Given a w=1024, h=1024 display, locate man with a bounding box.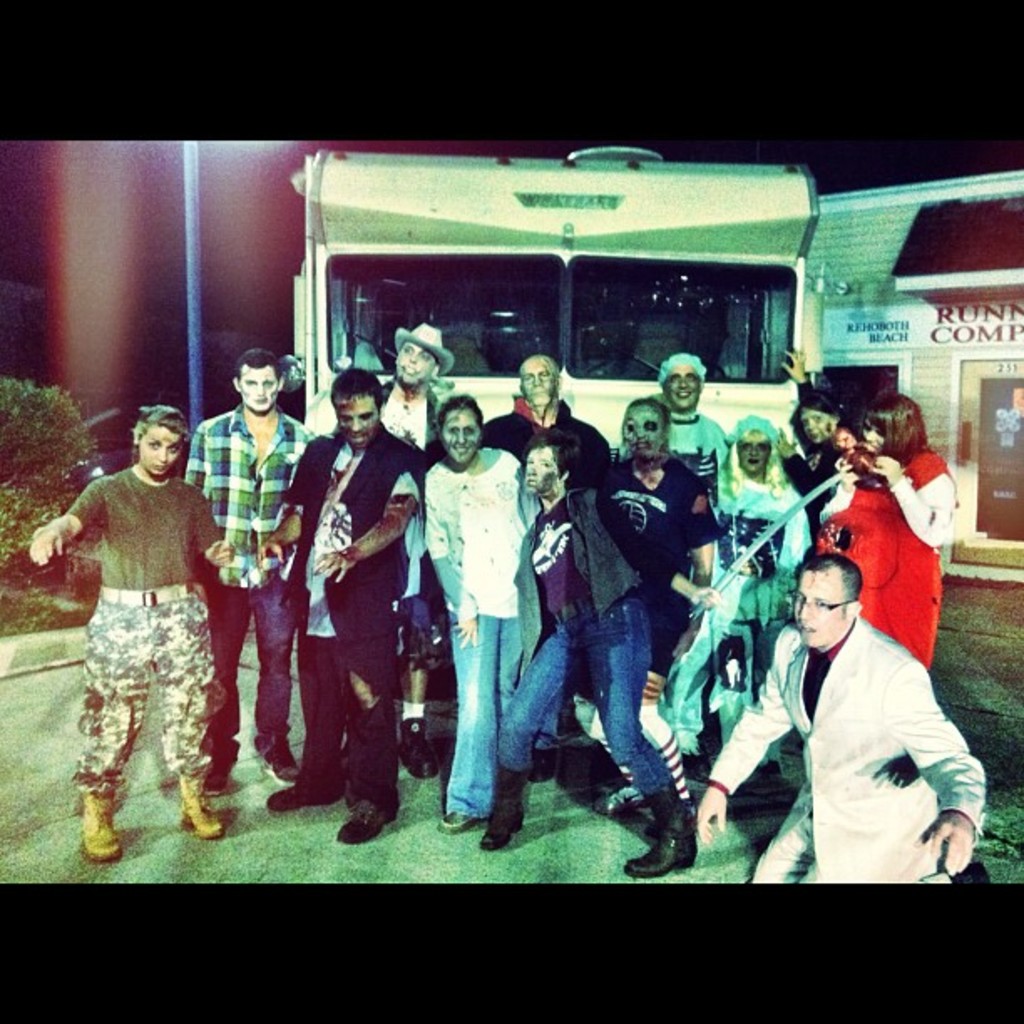
Located: BBox(264, 365, 412, 840).
